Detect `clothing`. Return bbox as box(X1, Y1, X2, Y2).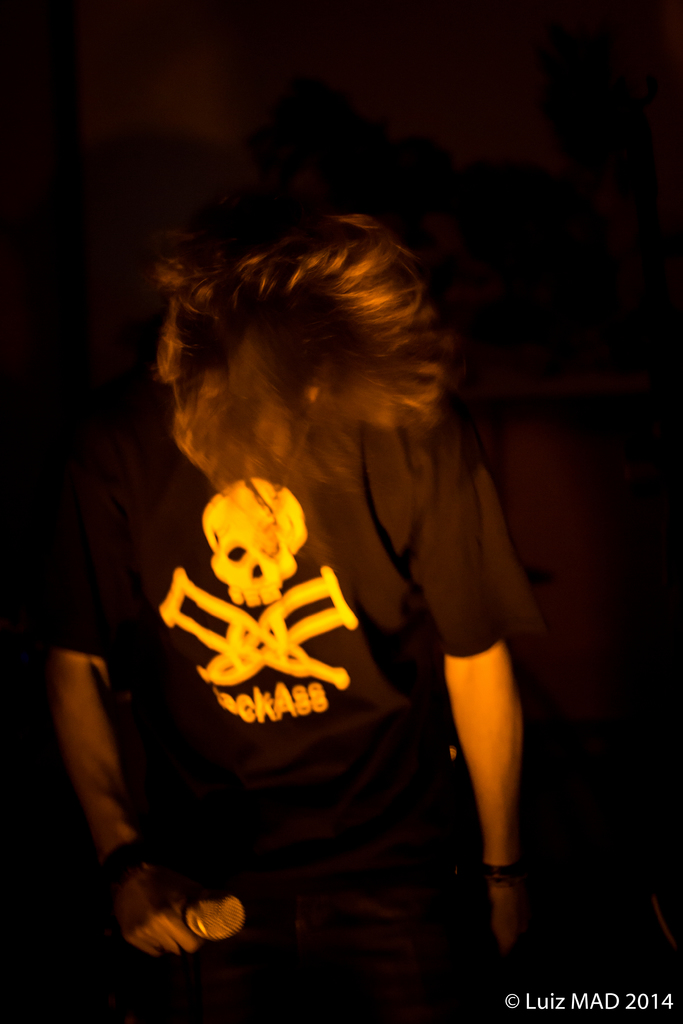
box(110, 398, 500, 935).
